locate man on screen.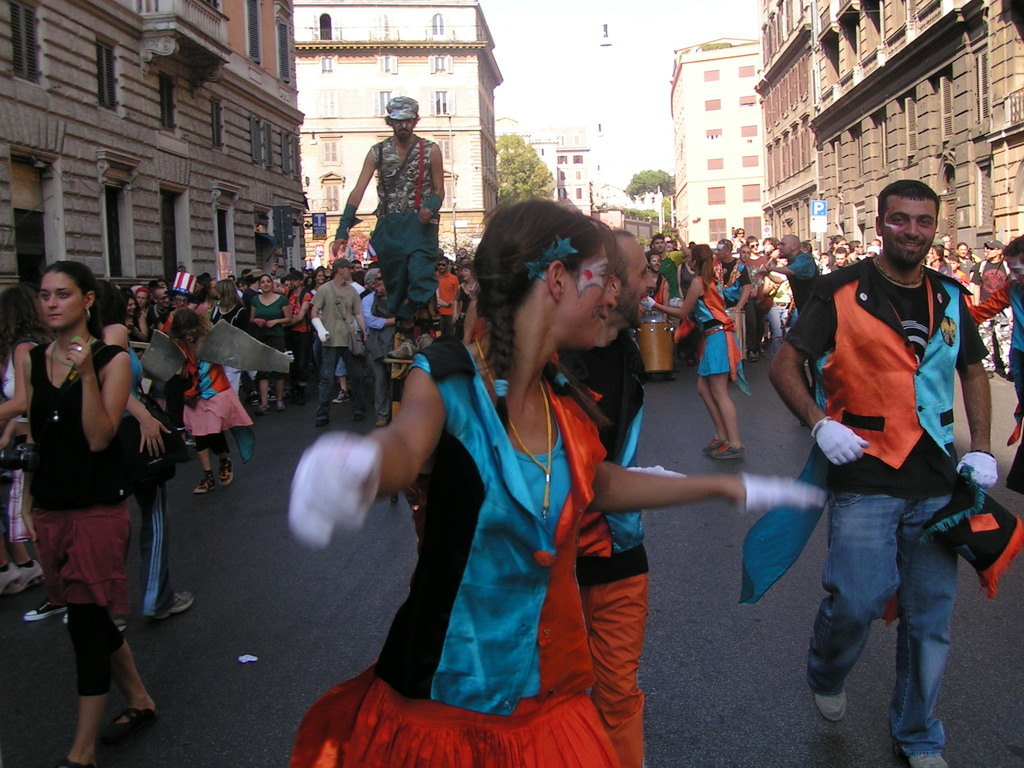
On screen at (760,231,829,348).
